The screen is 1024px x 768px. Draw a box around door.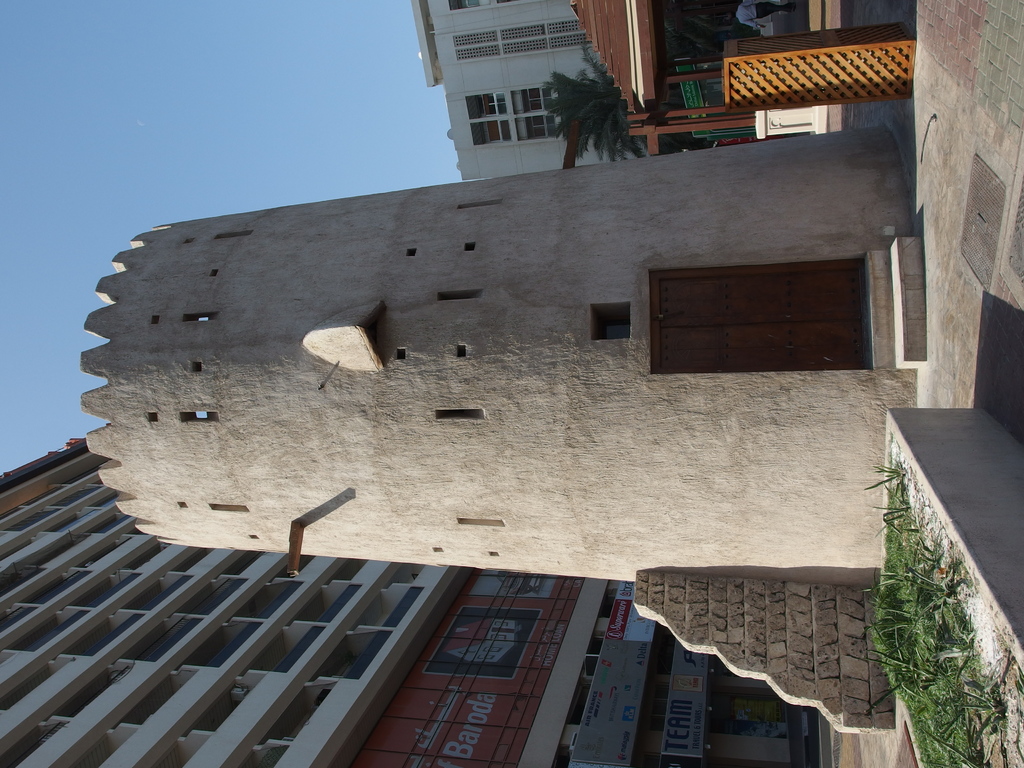
(657,255,863,372).
